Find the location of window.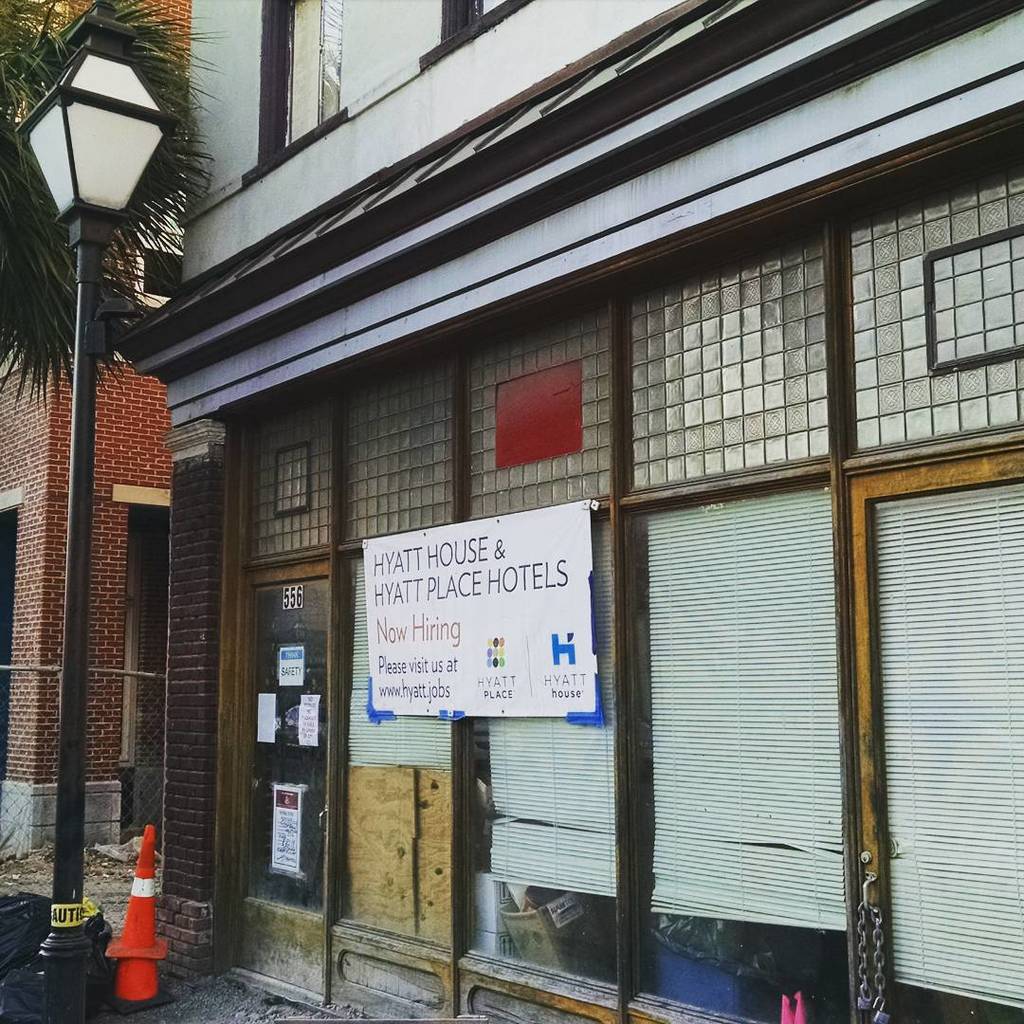
Location: crop(464, 302, 617, 516).
